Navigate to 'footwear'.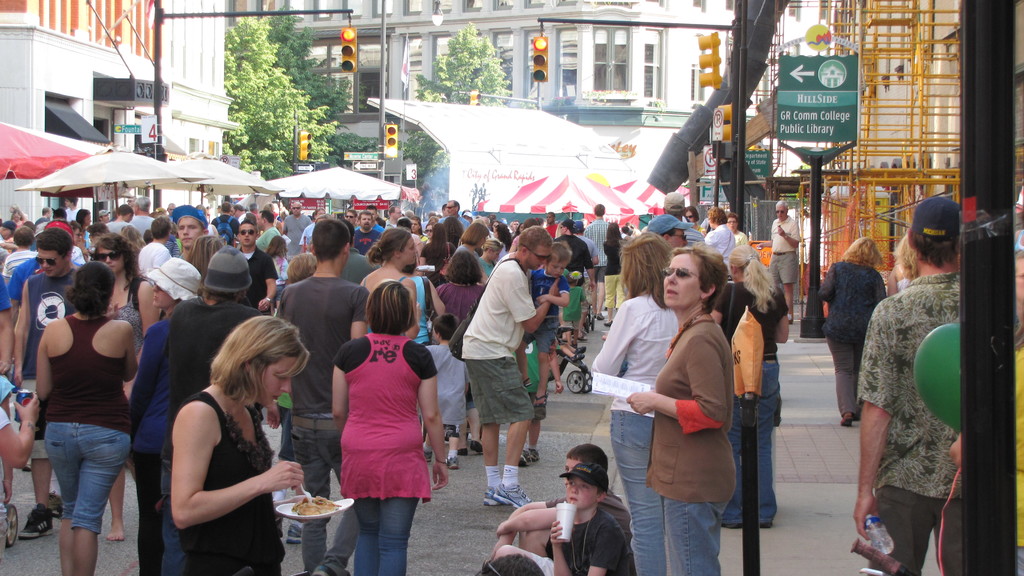
Navigation target: 425, 451, 436, 465.
